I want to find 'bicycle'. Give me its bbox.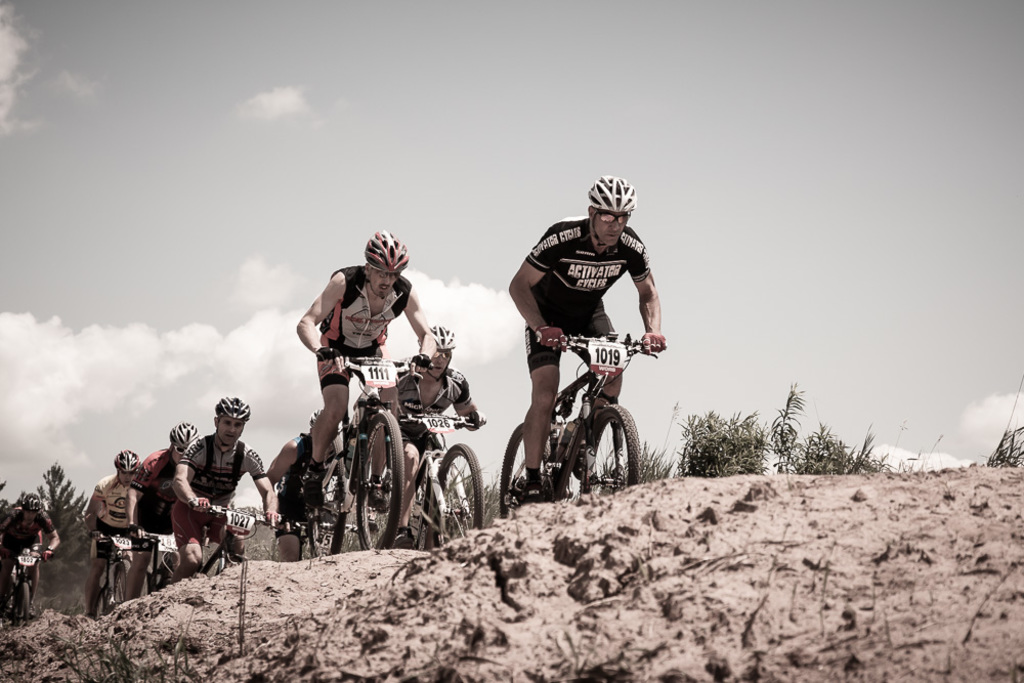
left=347, top=407, right=492, bottom=560.
